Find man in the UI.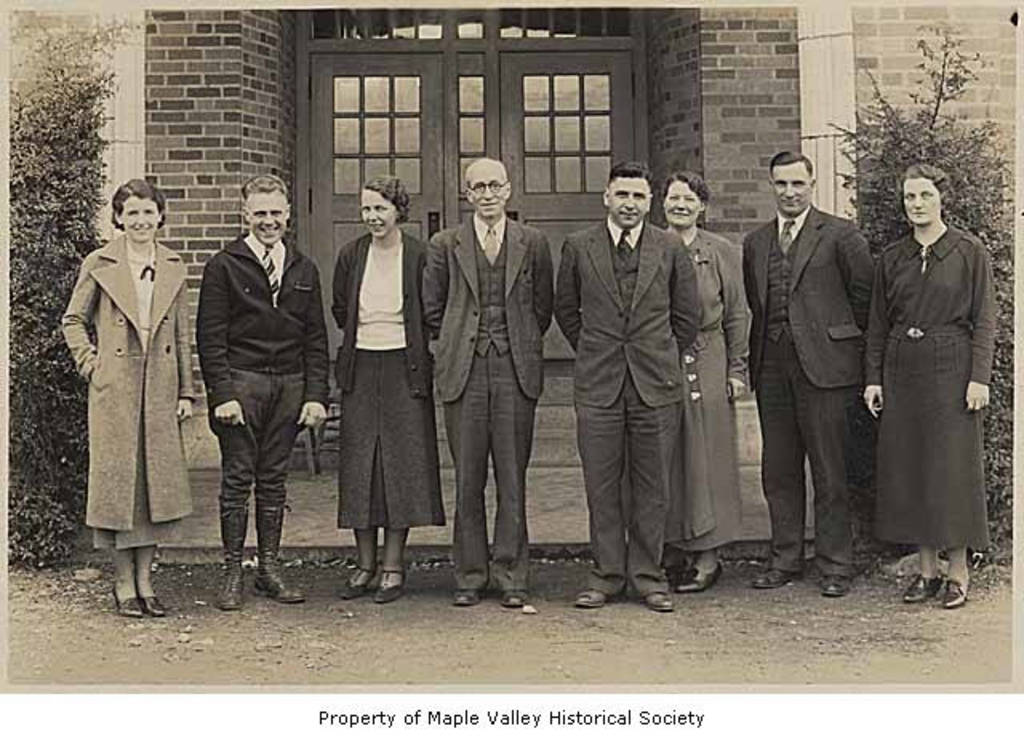
UI element at bbox=[558, 162, 706, 609].
